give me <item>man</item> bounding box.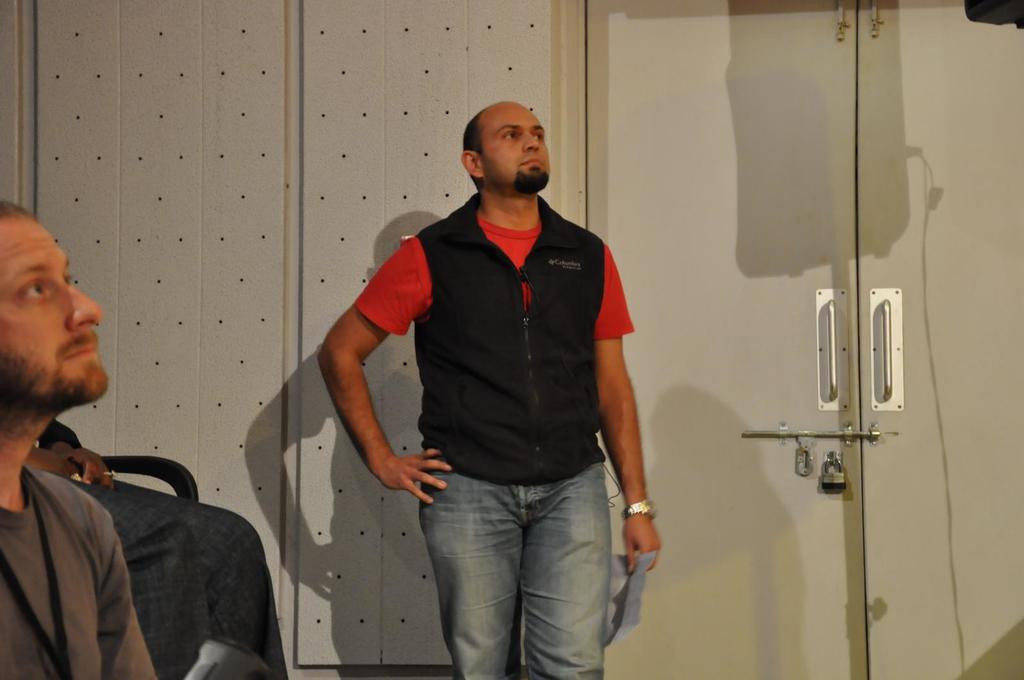
[x1=35, y1=404, x2=285, y2=675].
